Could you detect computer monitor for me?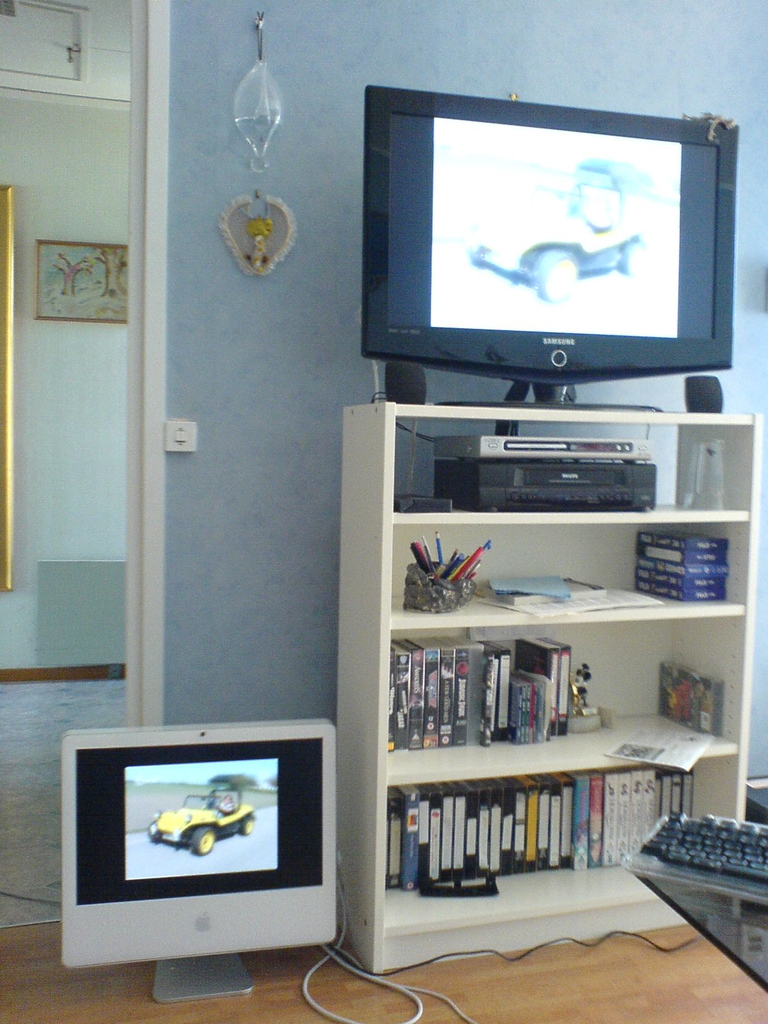
Detection result: 348,81,748,410.
